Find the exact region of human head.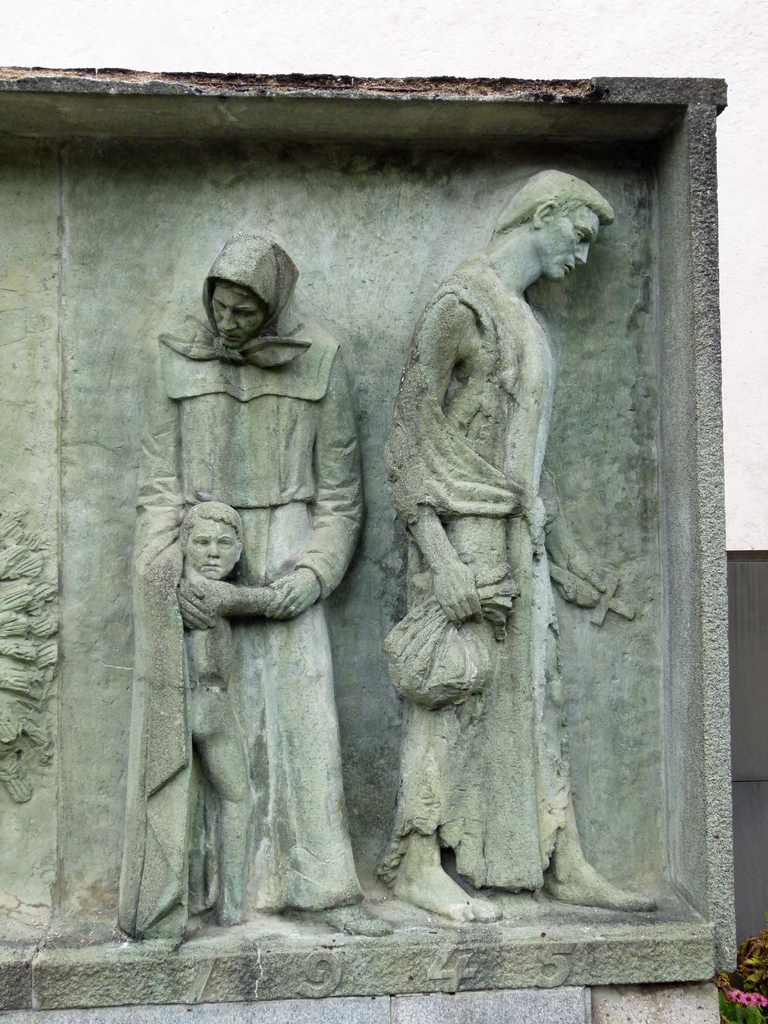
Exact region: BBox(177, 502, 247, 583).
